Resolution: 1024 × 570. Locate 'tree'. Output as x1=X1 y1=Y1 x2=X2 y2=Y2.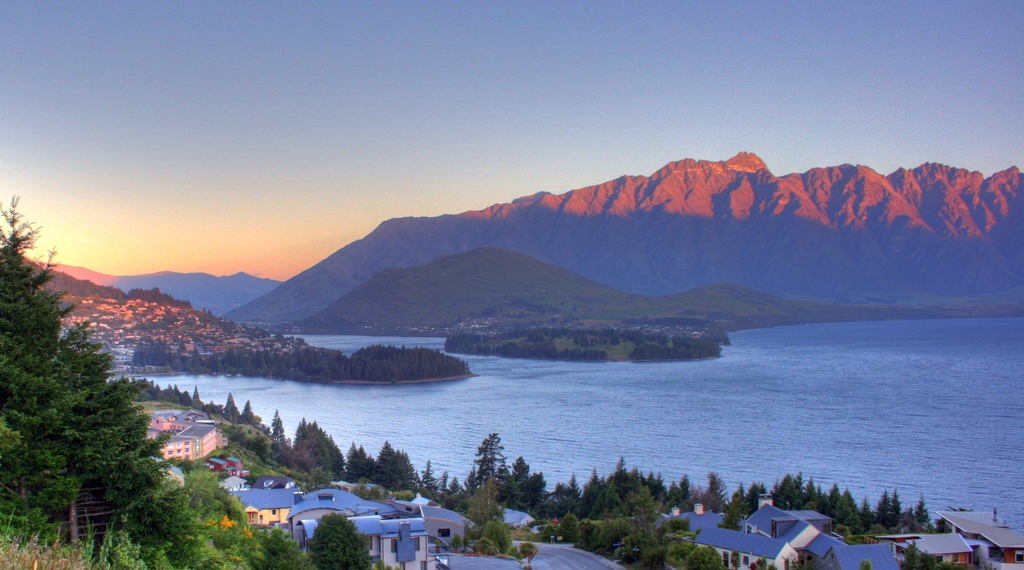
x1=461 y1=439 x2=523 y2=508.
